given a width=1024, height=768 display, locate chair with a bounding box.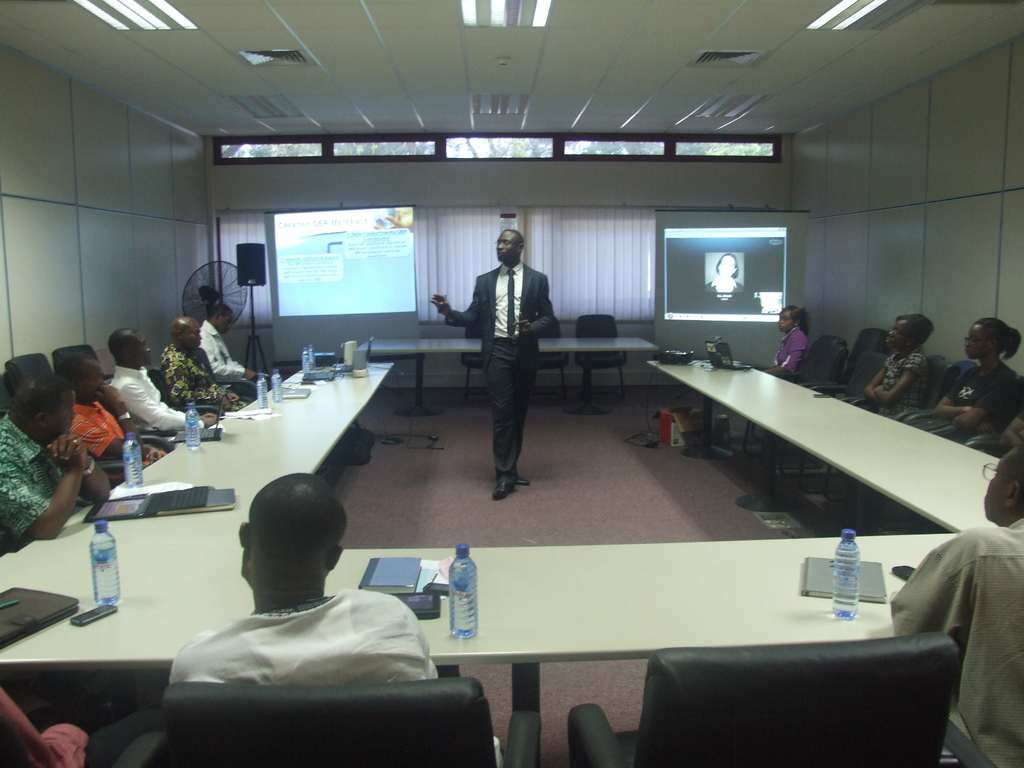
Located: 50/346/111/399.
